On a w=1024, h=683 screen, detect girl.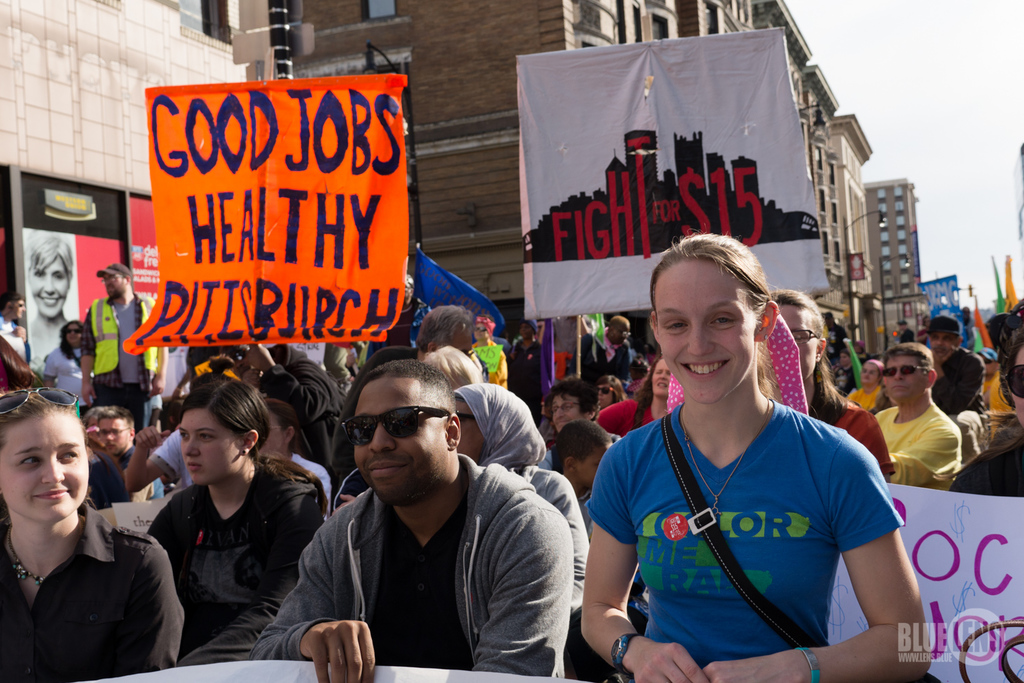
150:380:330:652.
